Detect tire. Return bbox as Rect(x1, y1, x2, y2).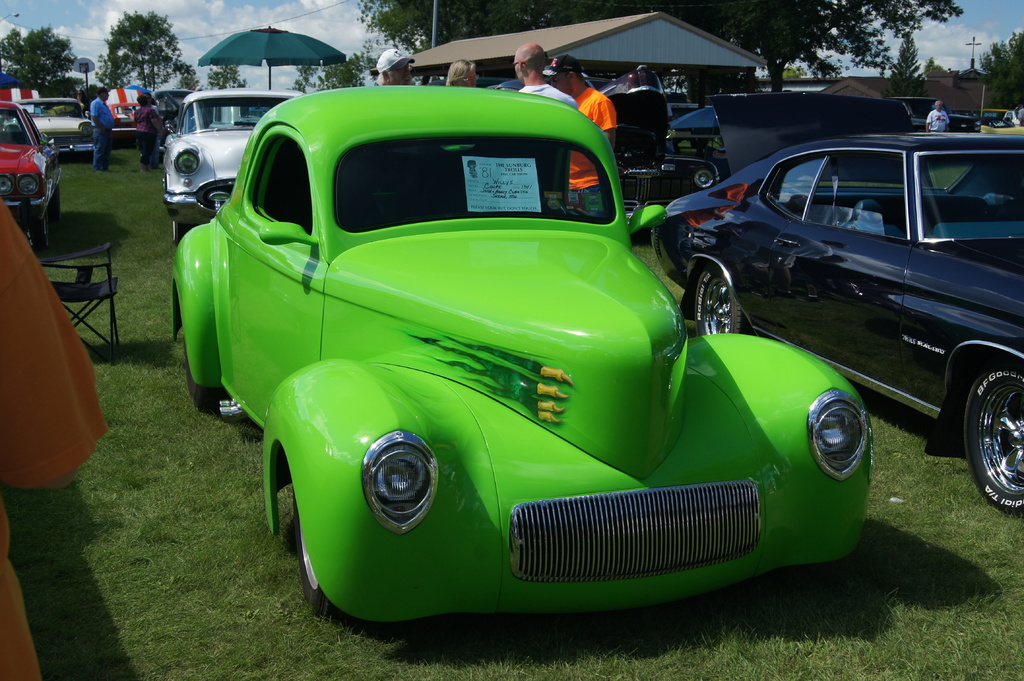
Rect(959, 366, 1023, 513).
